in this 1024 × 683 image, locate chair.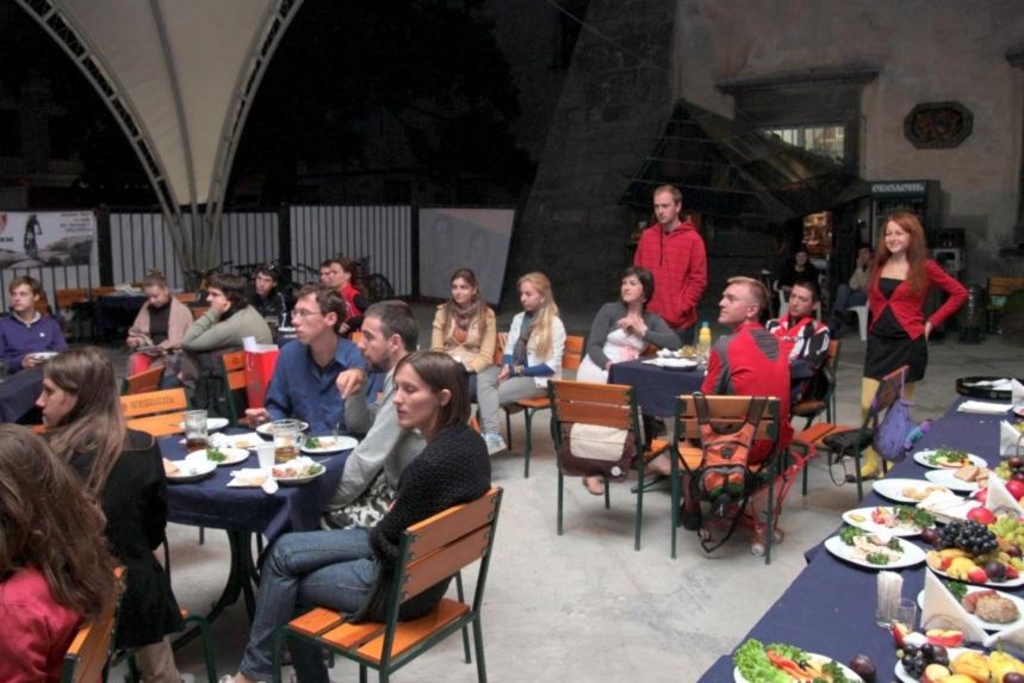
Bounding box: crop(784, 342, 836, 426).
